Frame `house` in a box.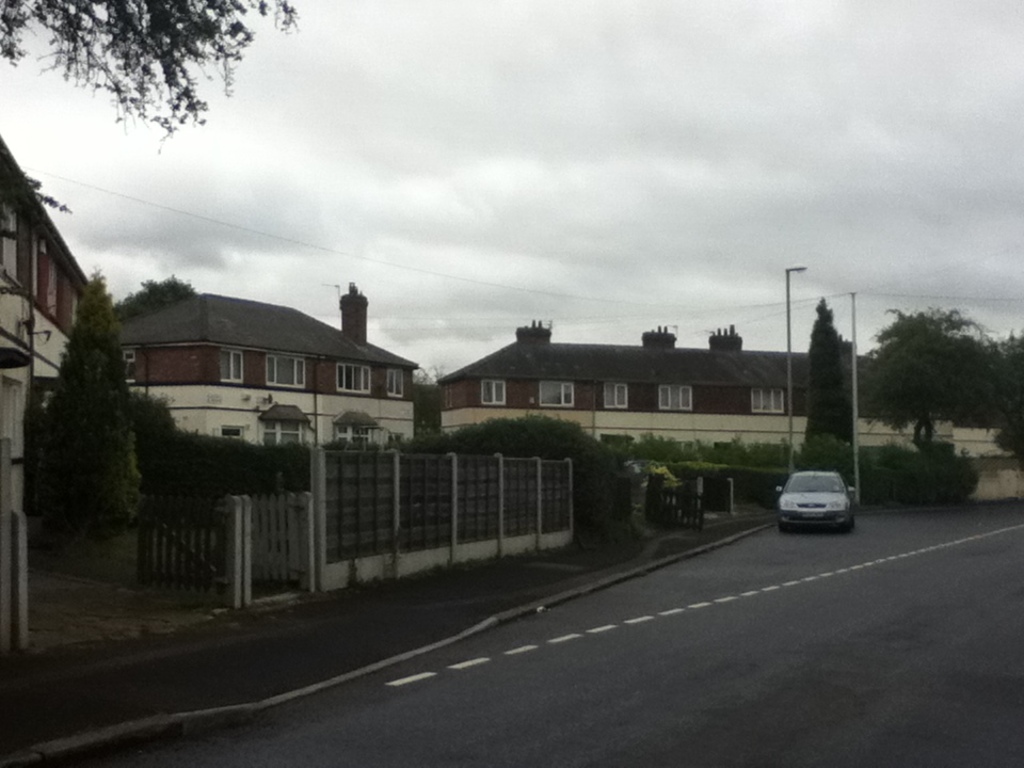
region(0, 124, 97, 537).
